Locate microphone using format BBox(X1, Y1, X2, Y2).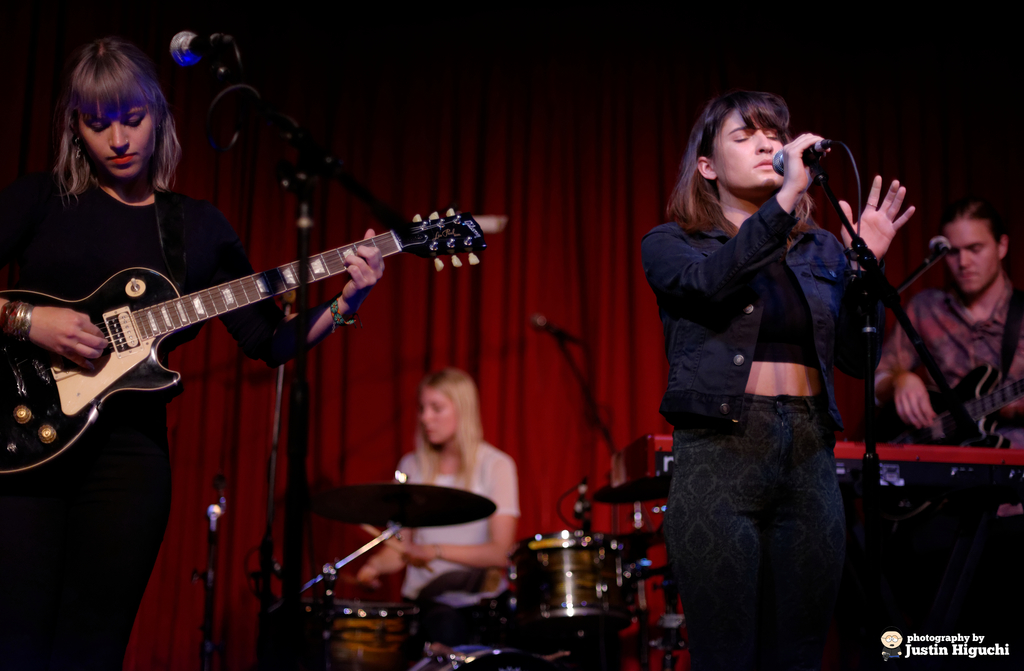
BBox(205, 498, 228, 535).
